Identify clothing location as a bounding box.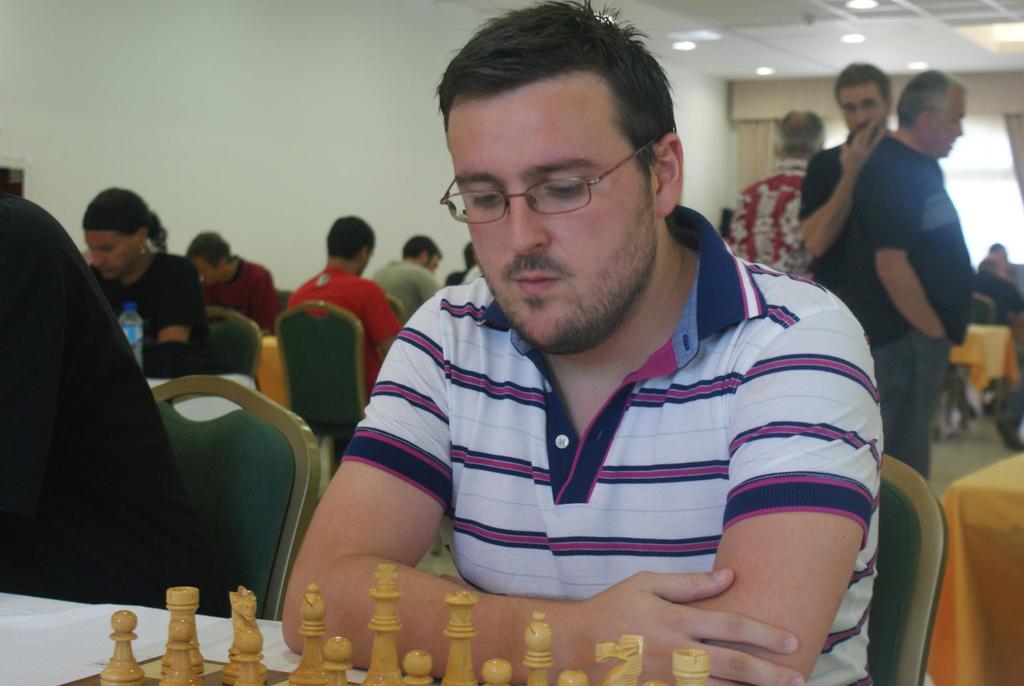
locate(337, 253, 897, 618).
